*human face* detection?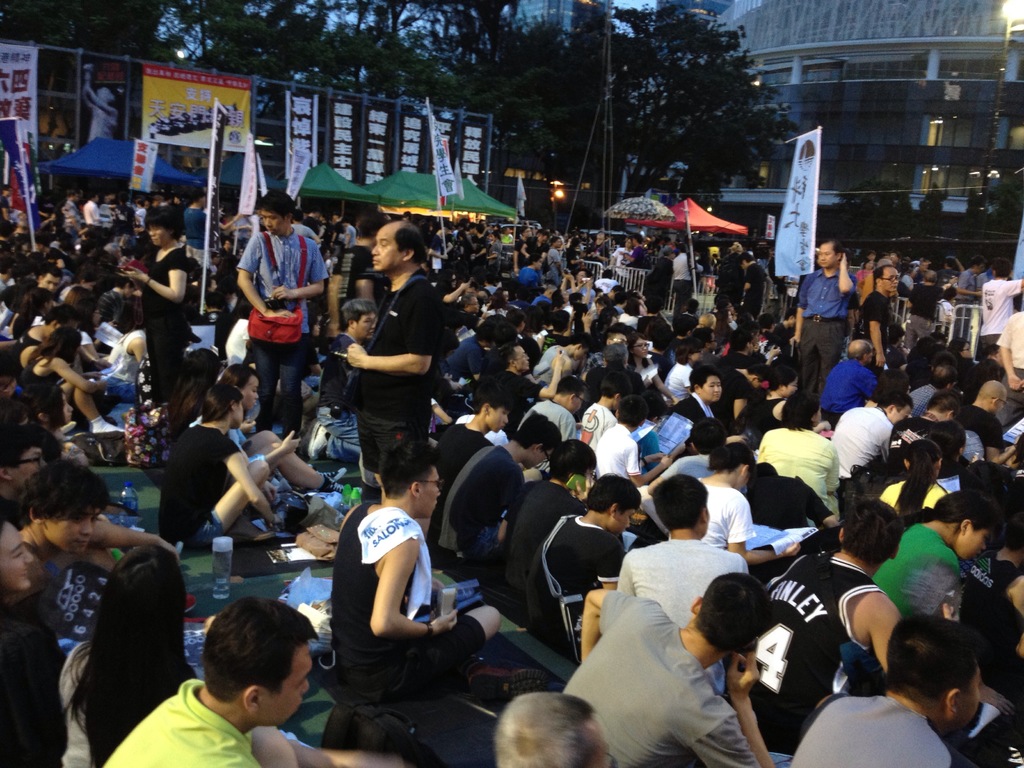
bbox=[877, 264, 899, 296]
